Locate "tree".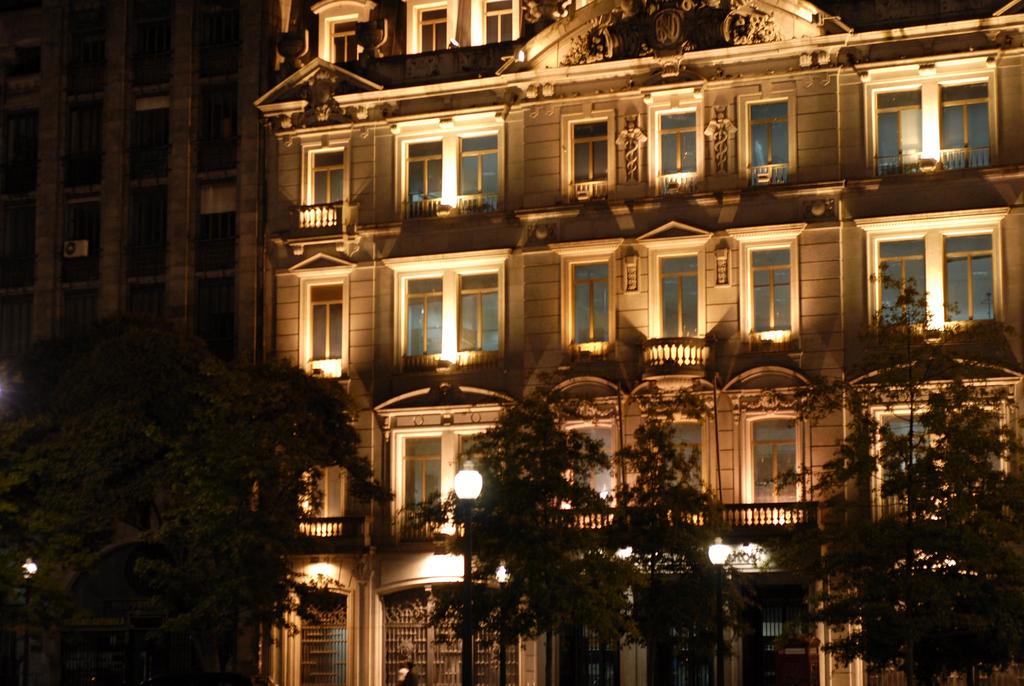
Bounding box: left=0, top=302, right=394, bottom=684.
